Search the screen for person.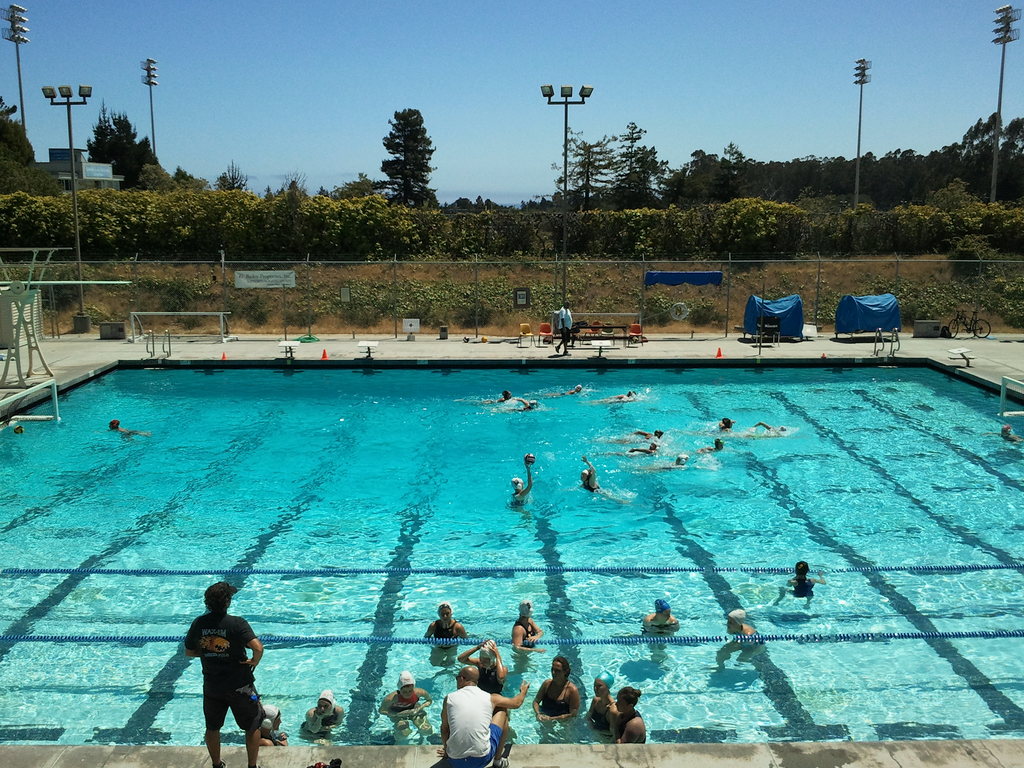
Found at locate(300, 689, 347, 741).
